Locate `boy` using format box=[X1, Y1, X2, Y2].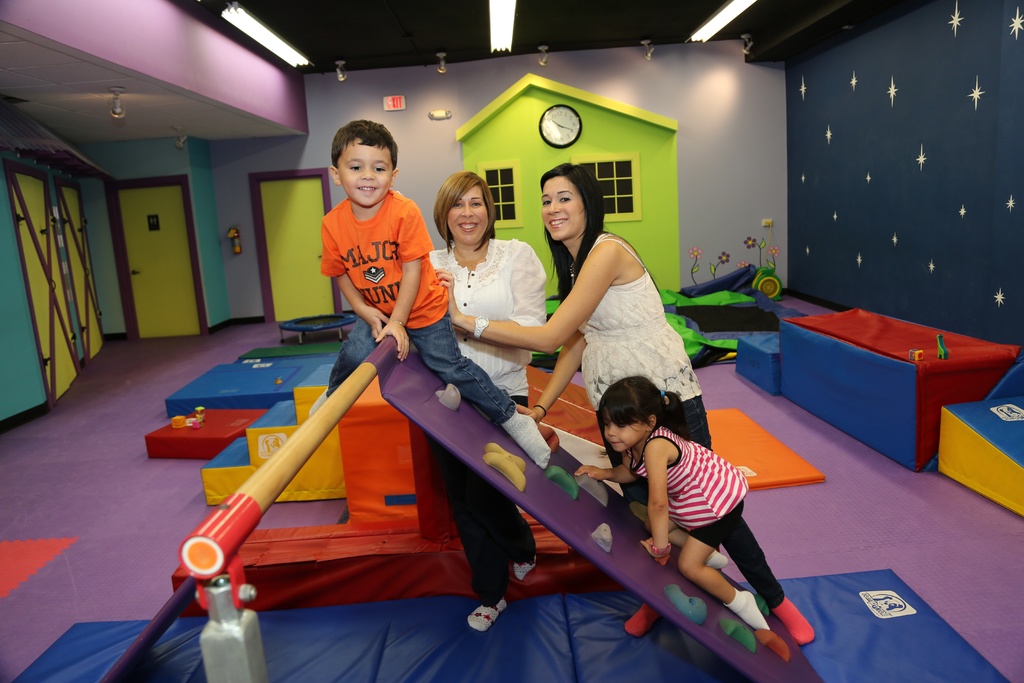
box=[322, 118, 542, 465].
